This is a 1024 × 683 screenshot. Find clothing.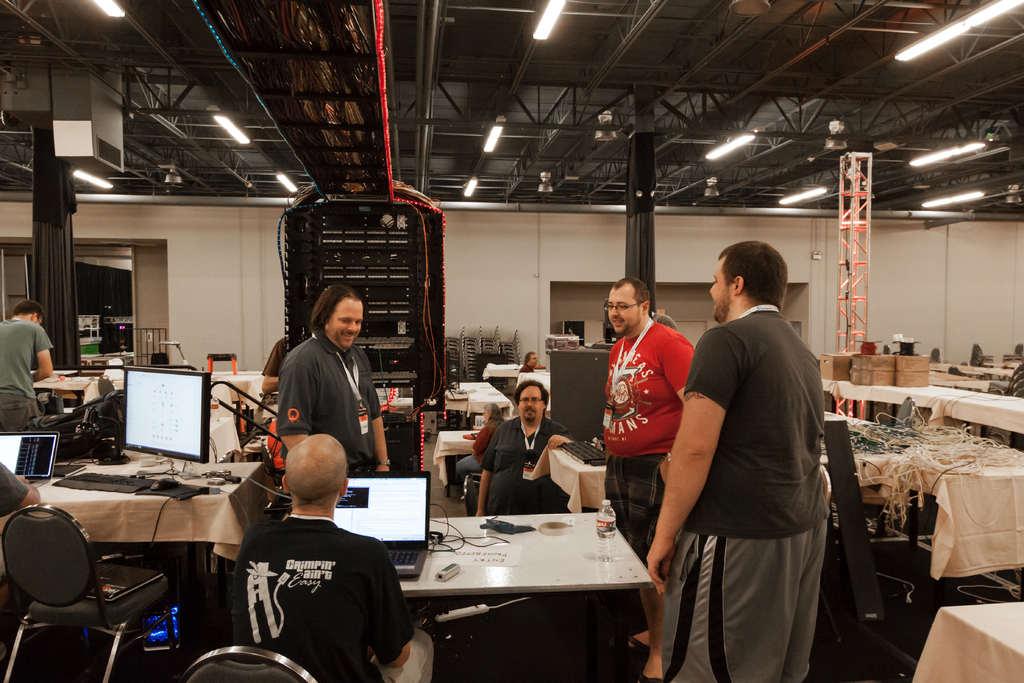
Bounding box: [left=257, top=336, right=289, bottom=378].
